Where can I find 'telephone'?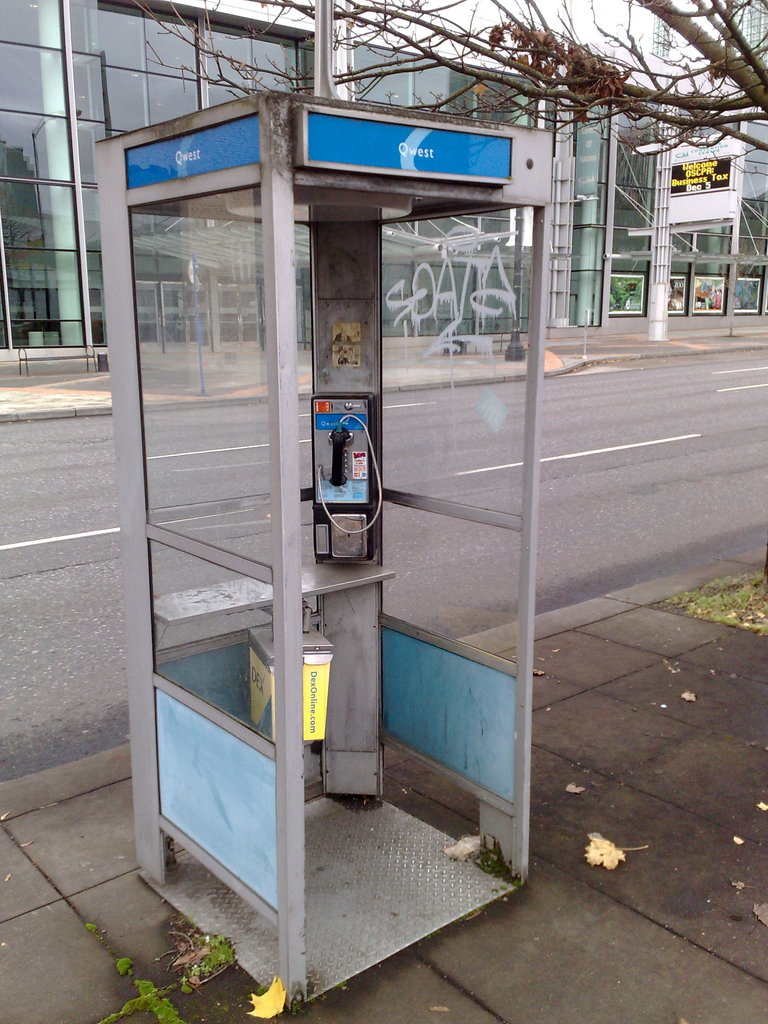
You can find it at locate(284, 360, 396, 571).
